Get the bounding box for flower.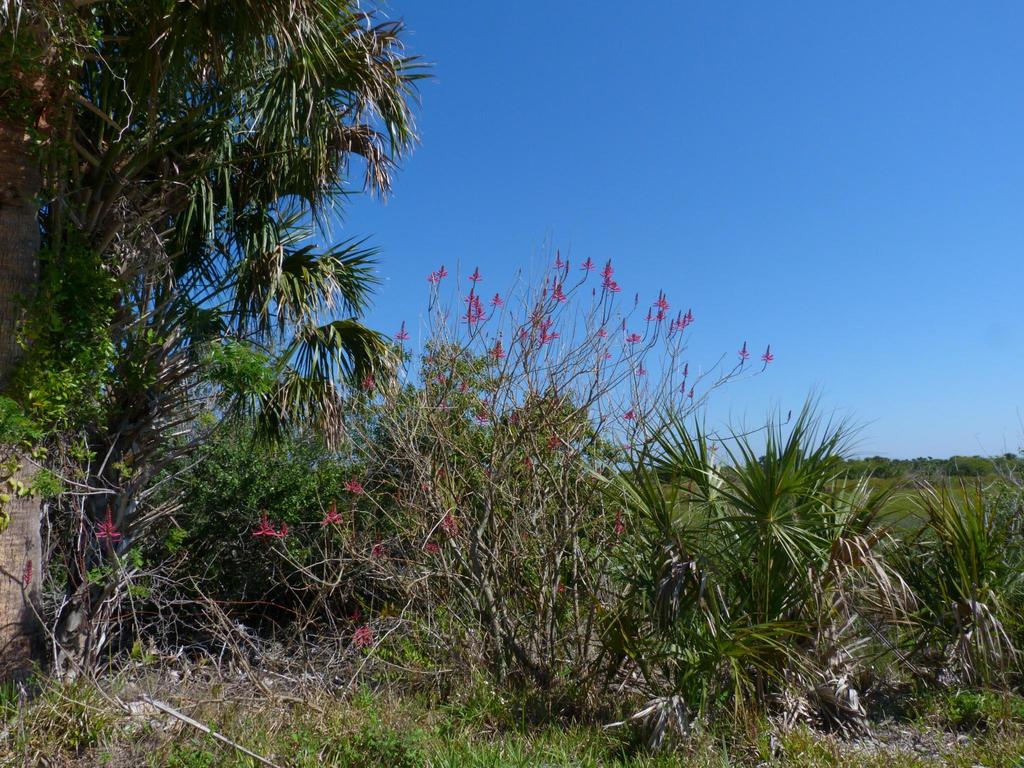
<bbox>473, 262, 477, 283</bbox>.
